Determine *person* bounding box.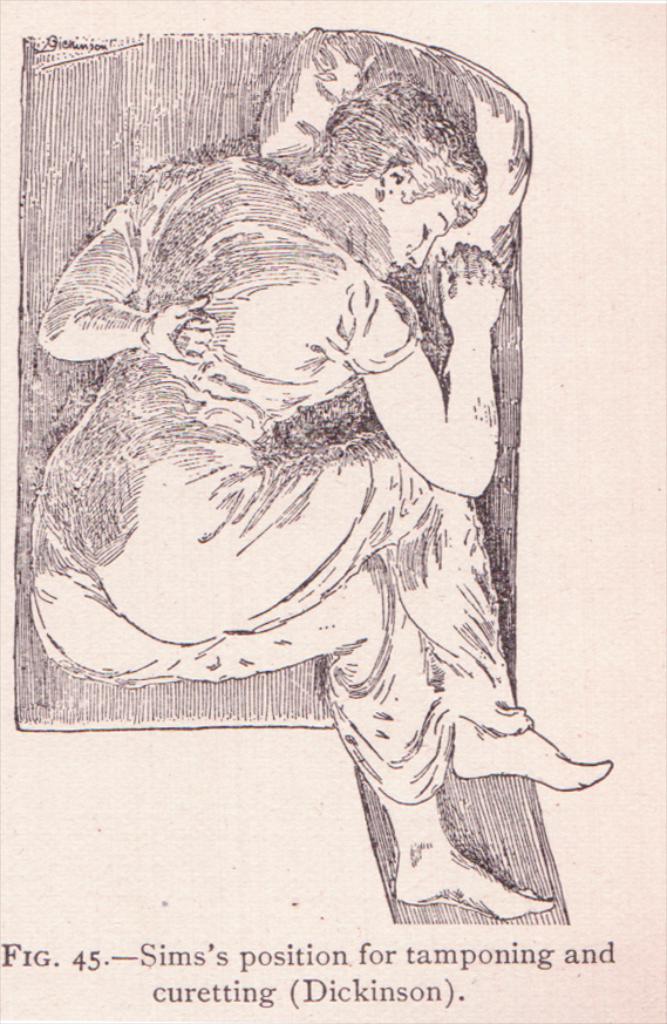
Determined: x1=33 y1=68 x2=618 y2=928.
